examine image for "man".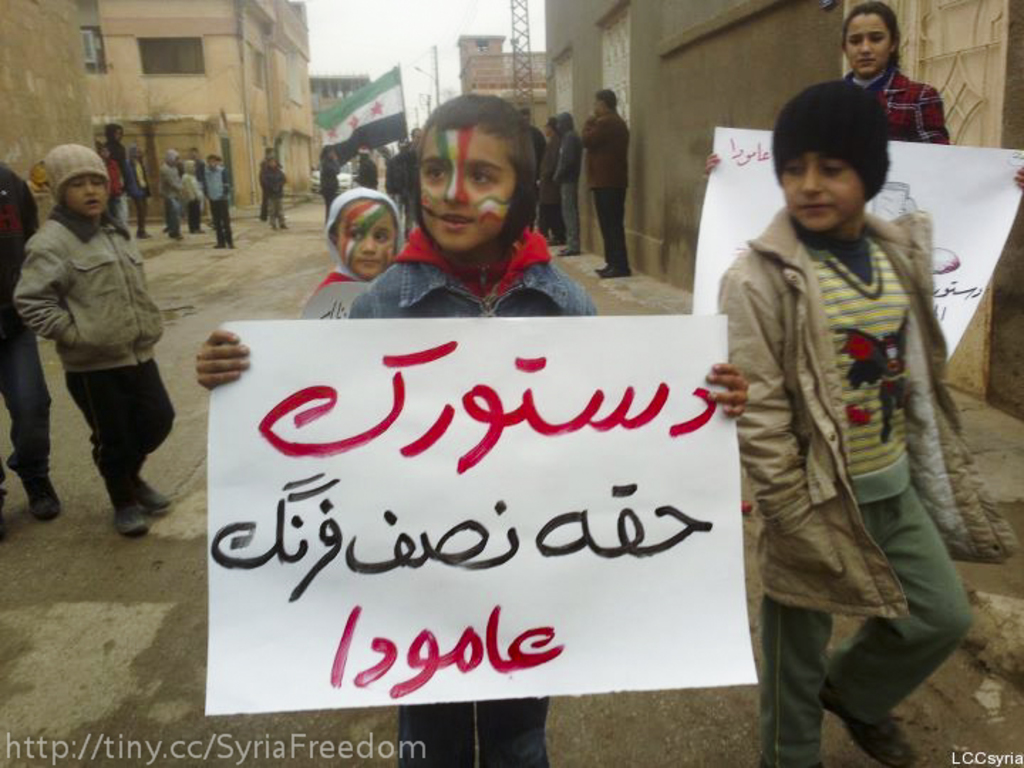
Examination result: BBox(156, 148, 185, 240).
